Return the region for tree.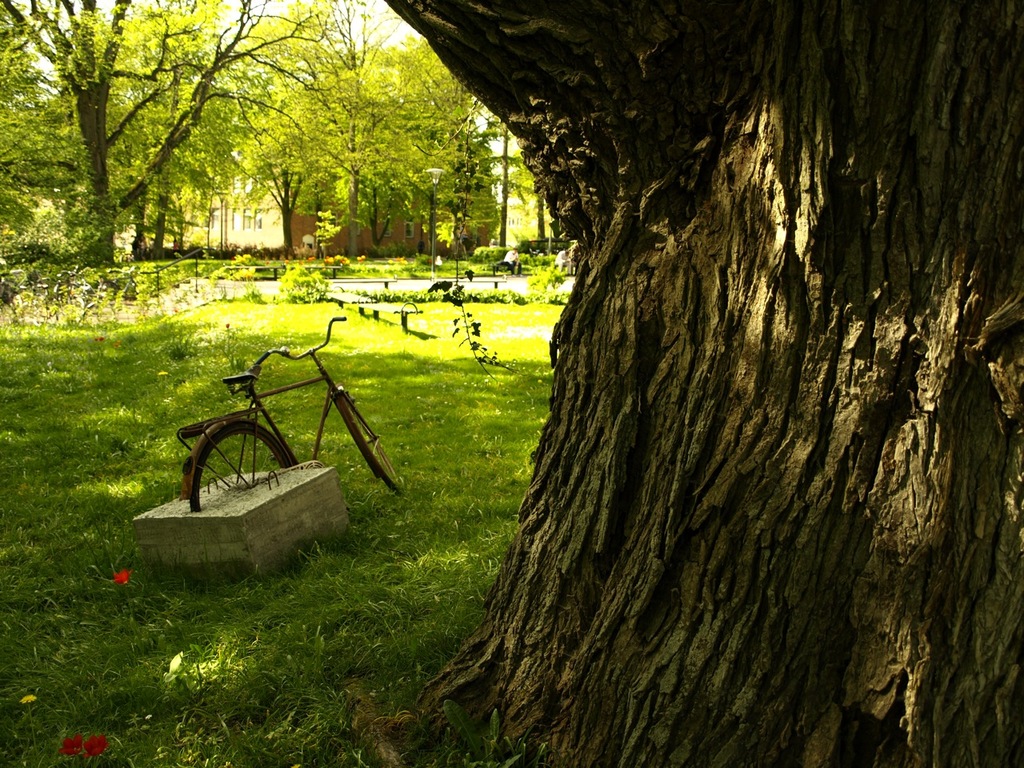
box=[386, 0, 1018, 767].
